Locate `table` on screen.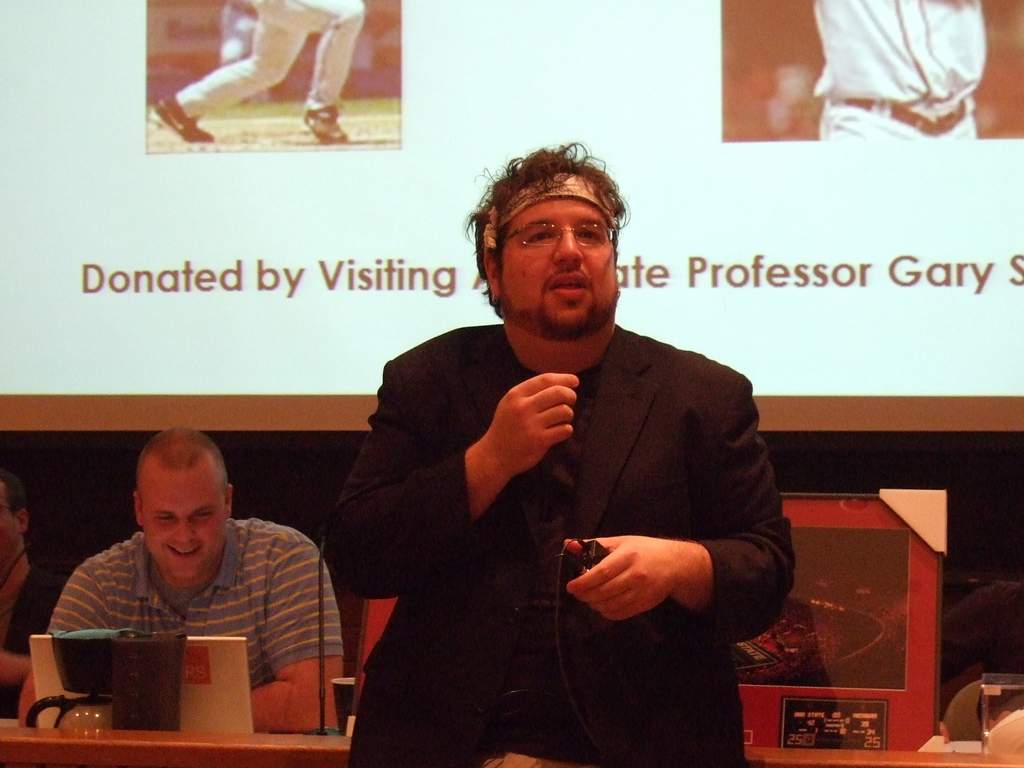
On screen at (left=737, top=738, right=1023, bottom=767).
